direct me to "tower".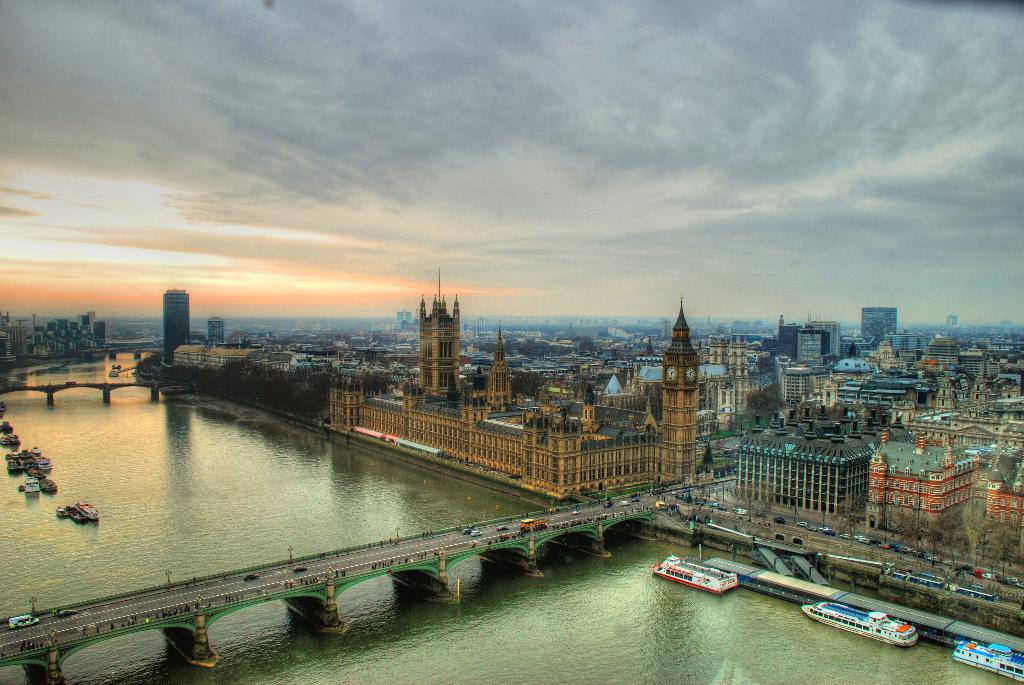
Direction: bbox=[161, 290, 192, 371].
